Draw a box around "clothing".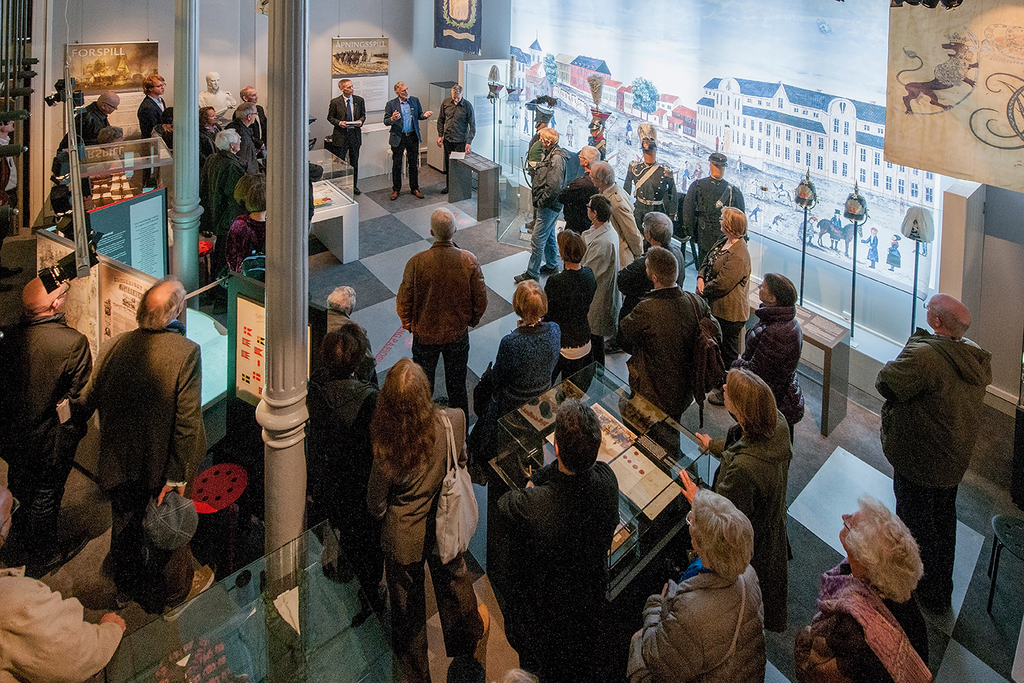
BBox(599, 174, 639, 319).
